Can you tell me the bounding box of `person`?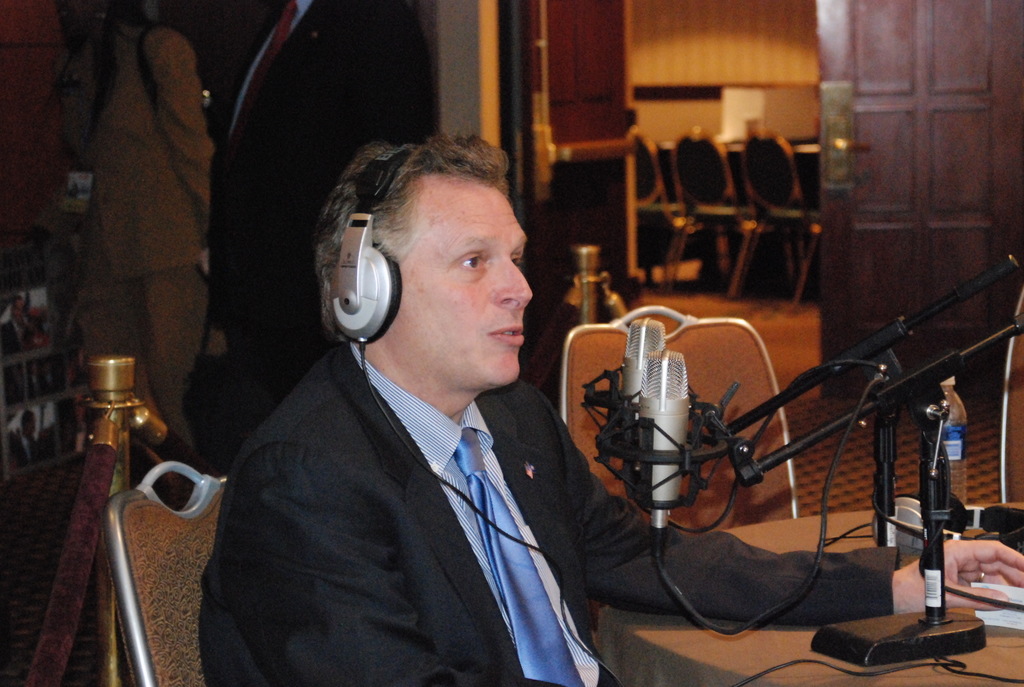
(left=205, top=127, right=614, bottom=686).
